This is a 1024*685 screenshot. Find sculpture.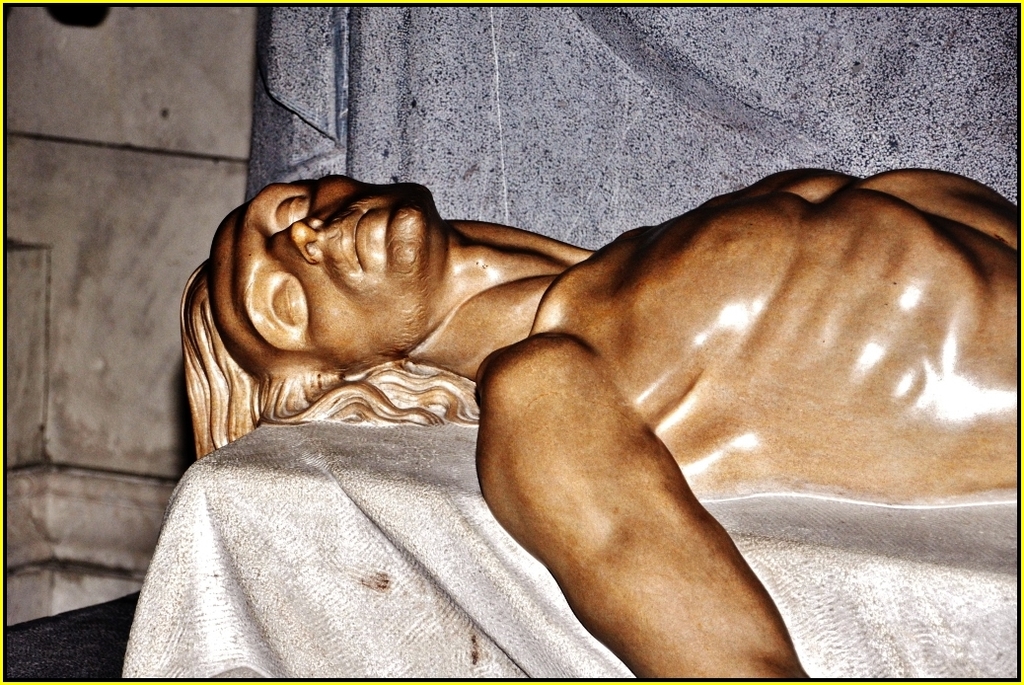
Bounding box: [129, 190, 1009, 684].
